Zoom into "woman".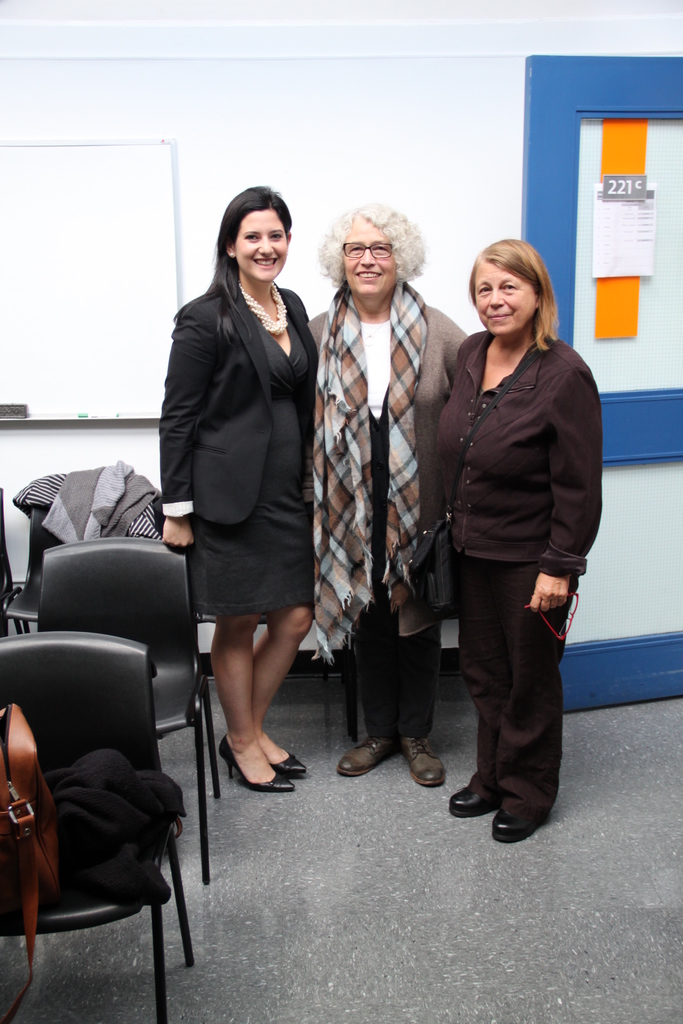
Zoom target: BBox(303, 191, 469, 786).
